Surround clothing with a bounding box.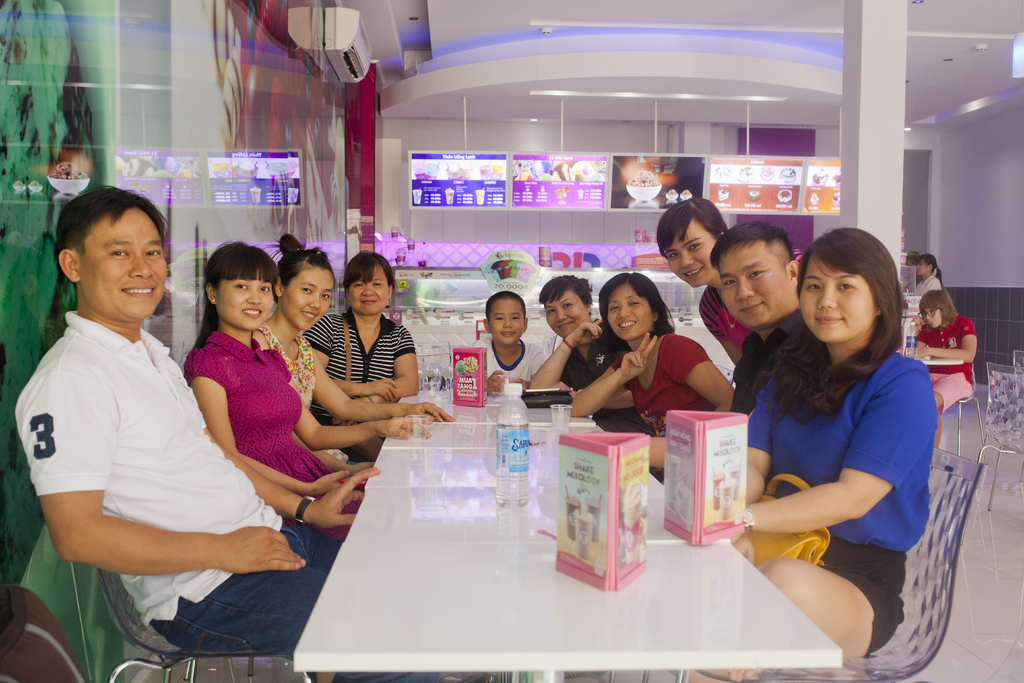
(556, 320, 660, 443).
